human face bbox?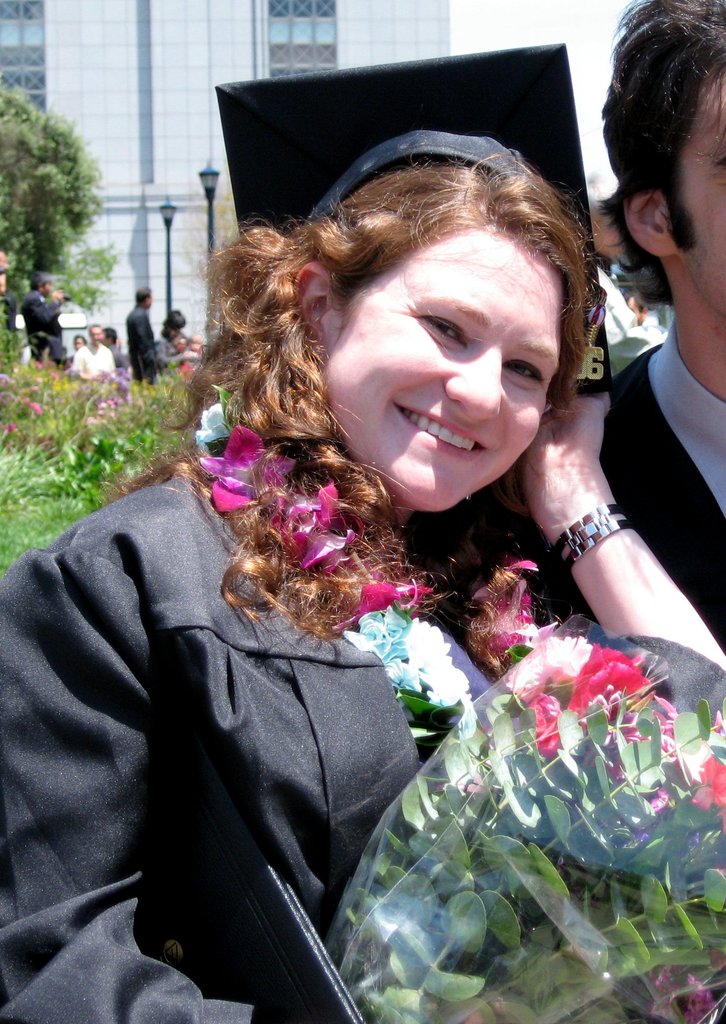
329, 228, 563, 508
